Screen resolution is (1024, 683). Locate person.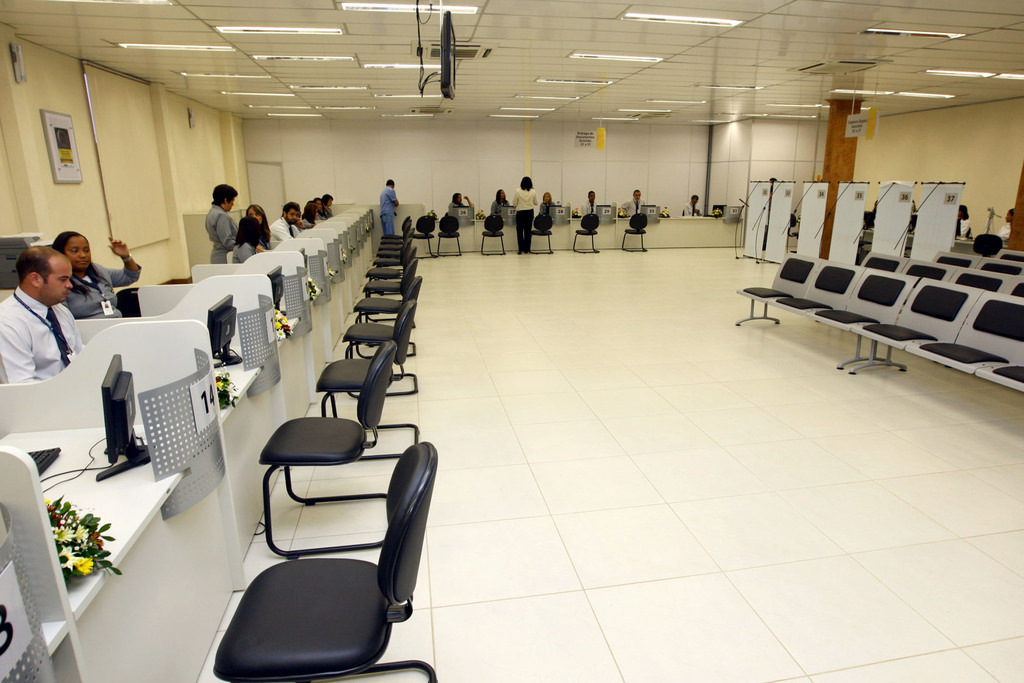
[954, 204, 972, 238].
